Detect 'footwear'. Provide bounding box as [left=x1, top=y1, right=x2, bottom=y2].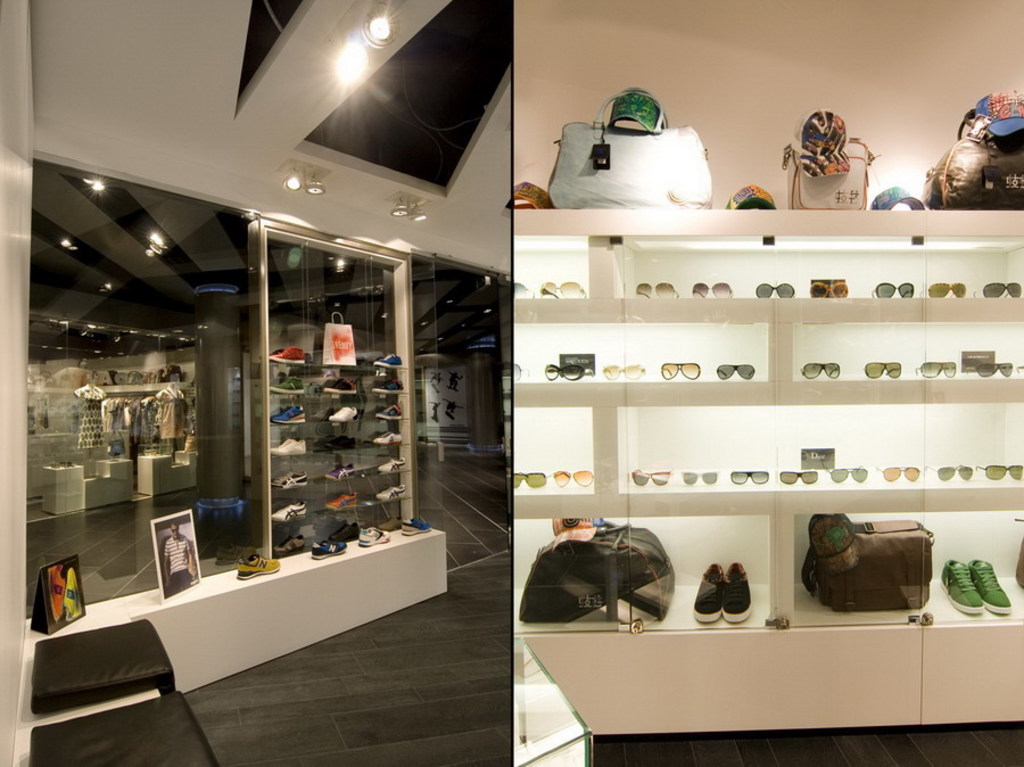
[left=267, top=373, right=303, bottom=390].
